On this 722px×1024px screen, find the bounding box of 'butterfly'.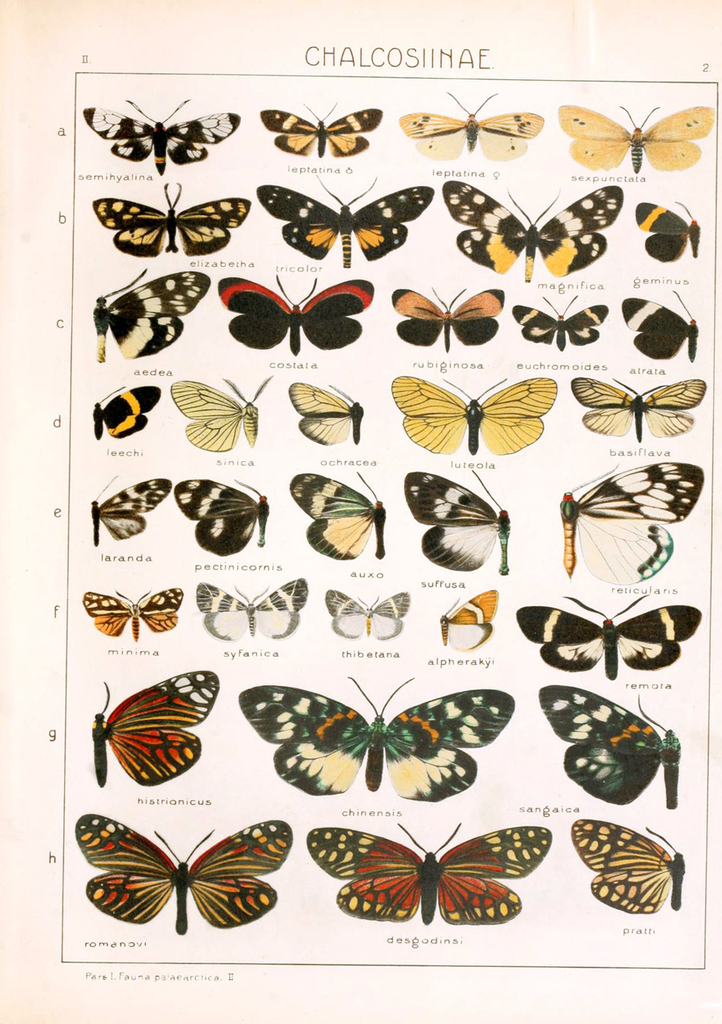
Bounding box: bbox(404, 466, 509, 575).
